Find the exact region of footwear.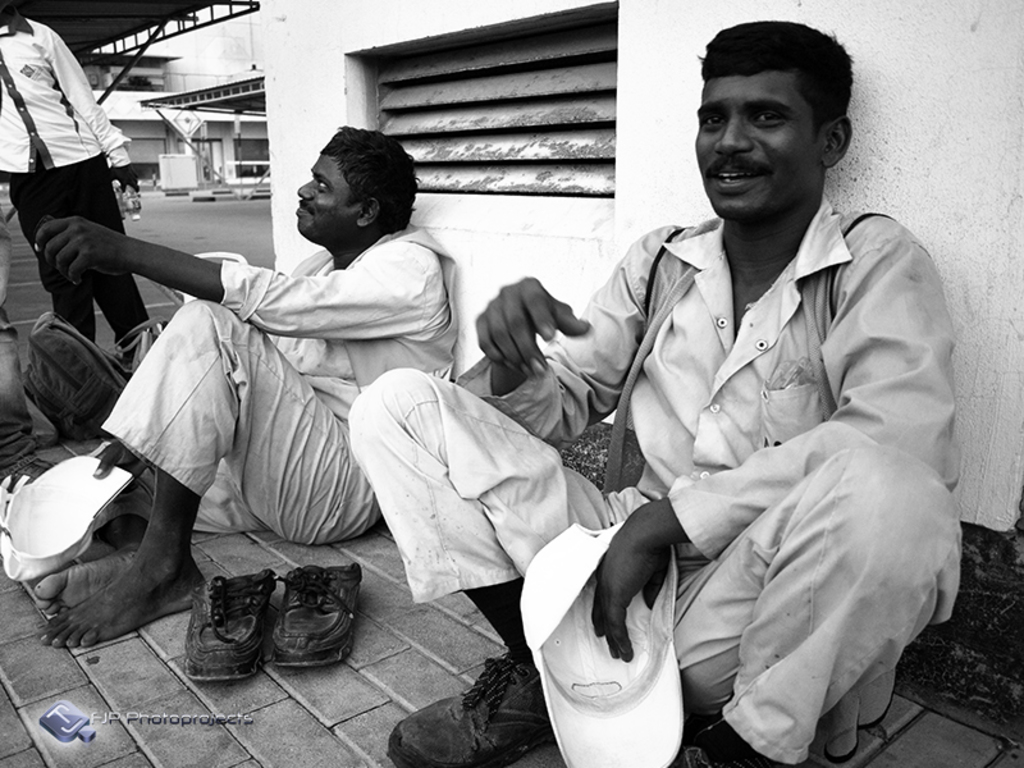
Exact region: bbox=(269, 558, 369, 678).
